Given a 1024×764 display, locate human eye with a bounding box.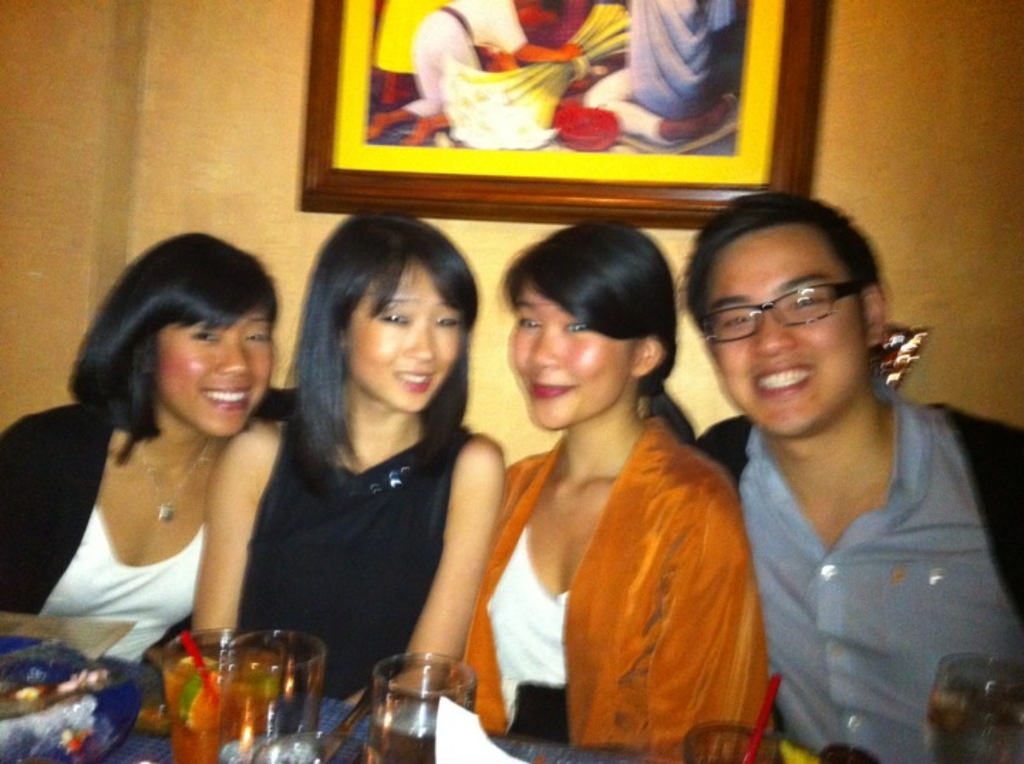
Located: pyautogui.locateOnScreen(191, 330, 223, 349).
